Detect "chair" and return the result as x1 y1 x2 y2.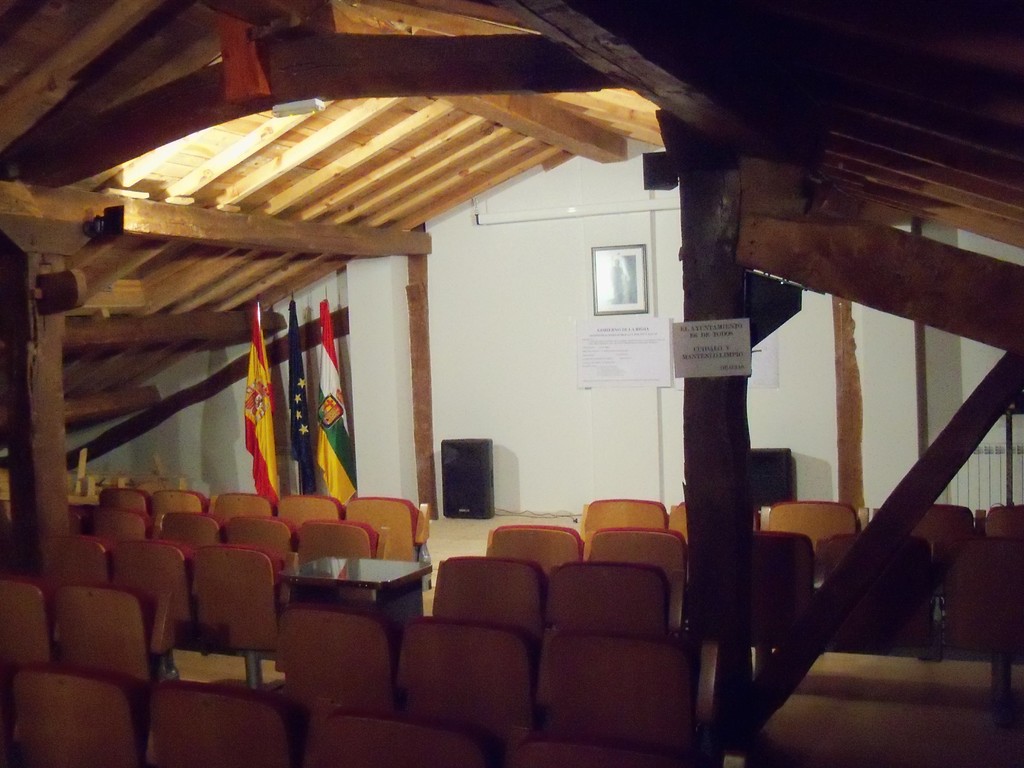
808 532 941 659.
